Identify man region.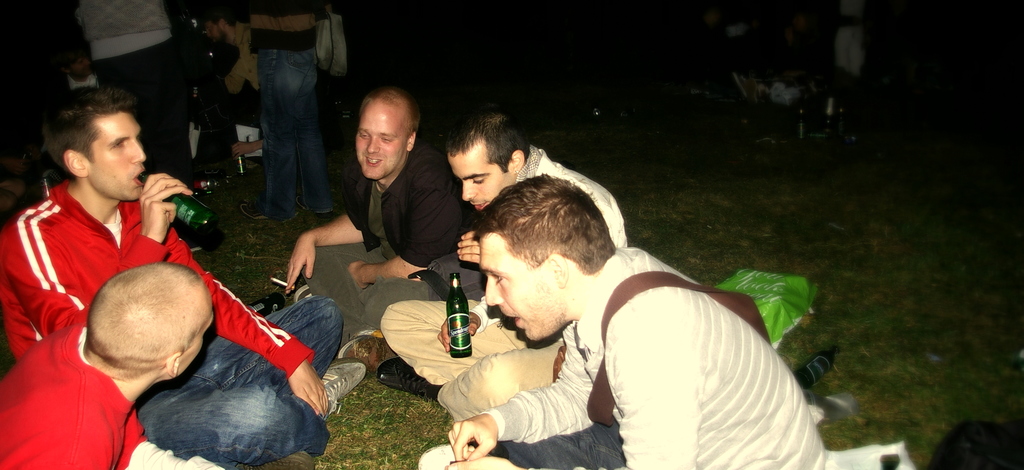
Region: rect(280, 90, 493, 369).
